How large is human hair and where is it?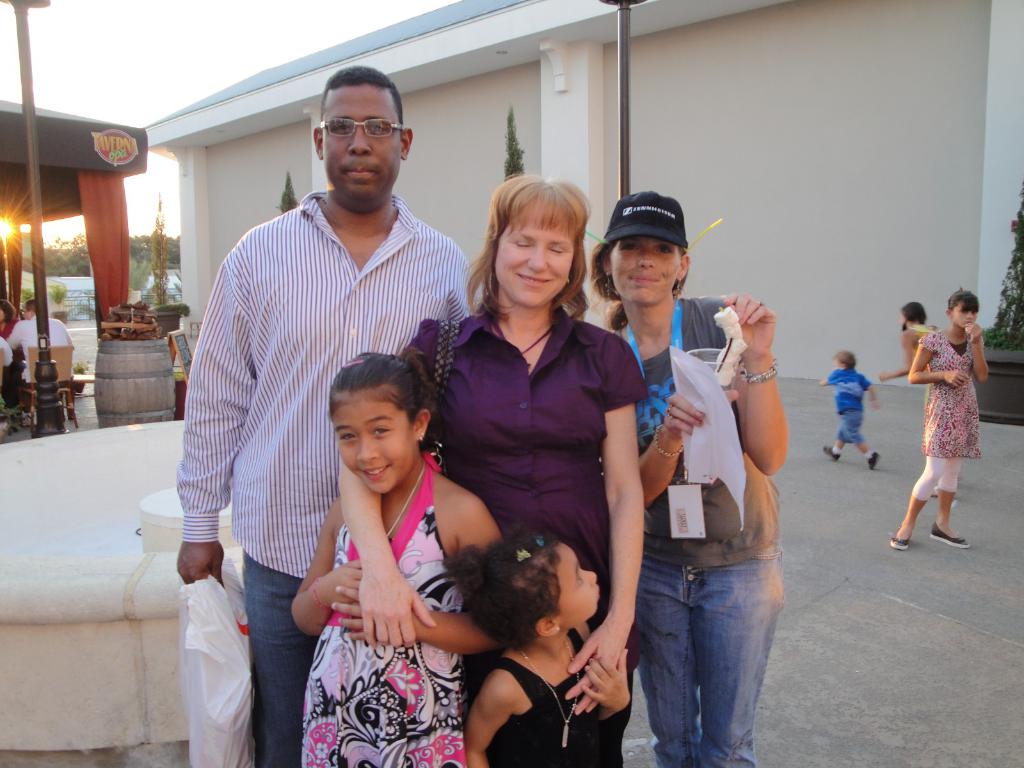
Bounding box: box(460, 167, 593, 339).
